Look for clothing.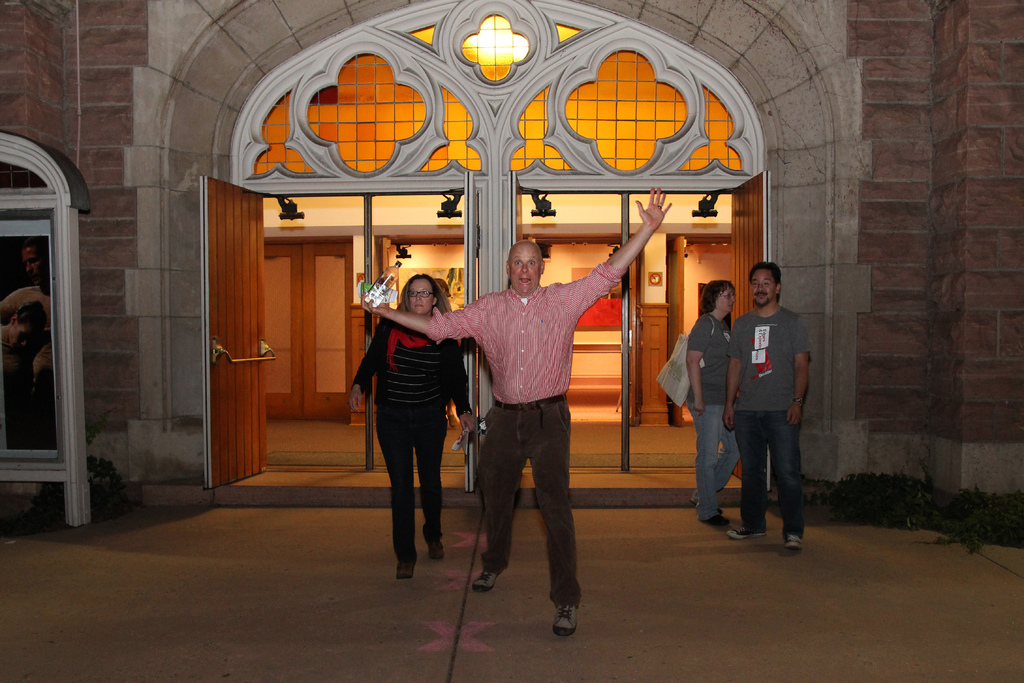
Found: l=454, t=212, r=605, b=618.
